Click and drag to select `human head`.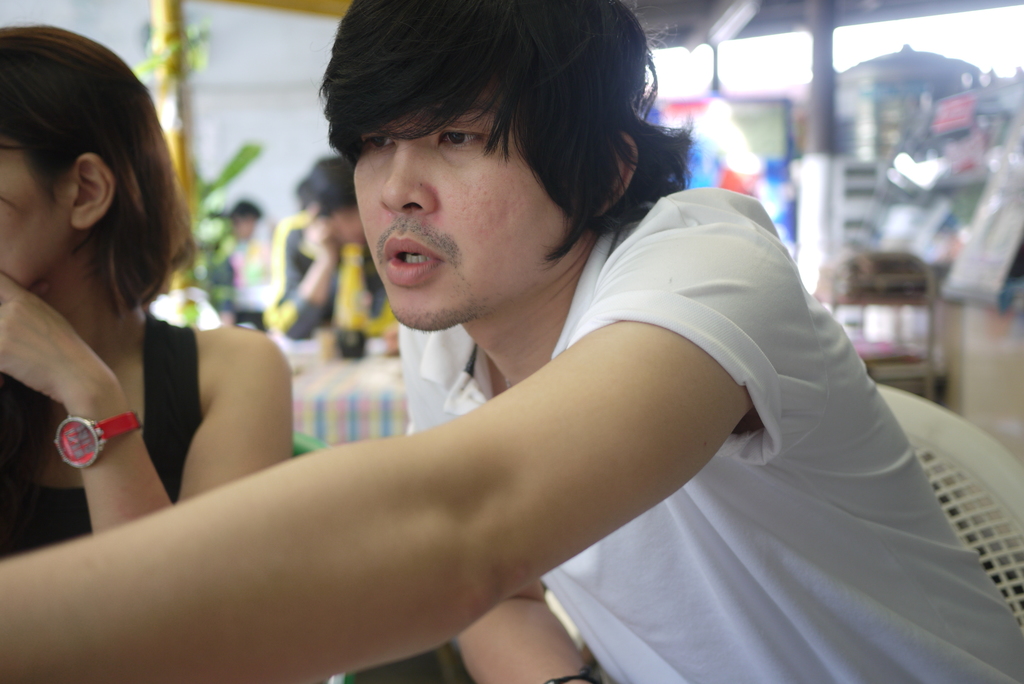
Selection: pyautogui.locateOnScreen(0, 27, 170, 289).
